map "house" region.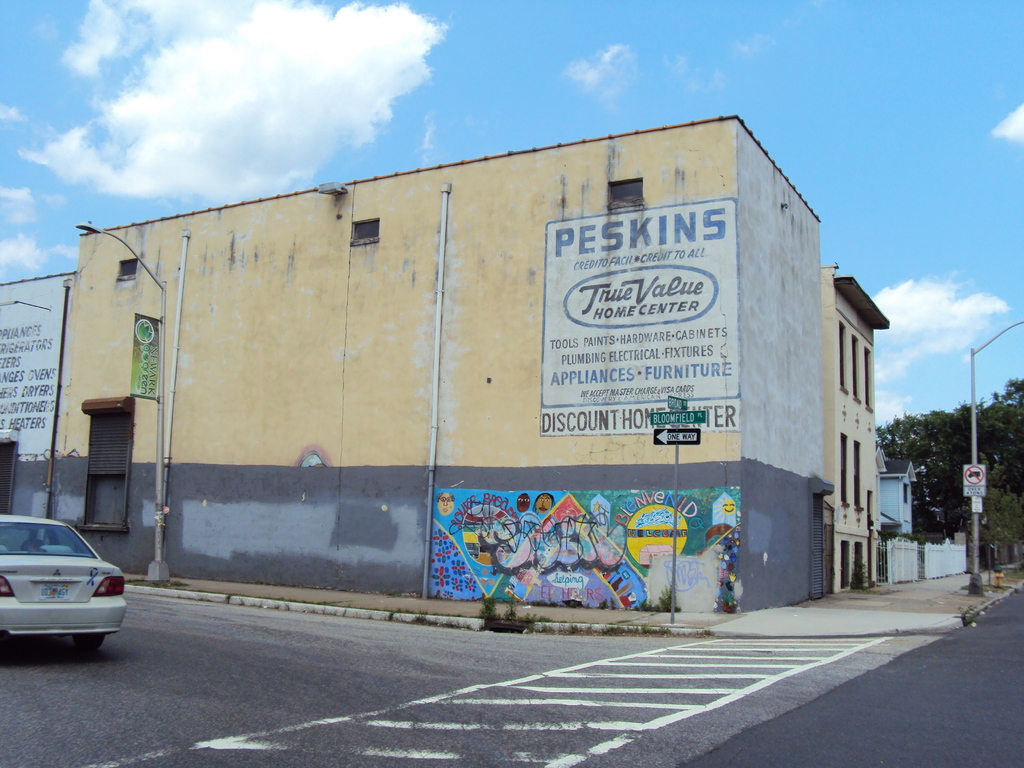
Mapped to <bbox>0, 259, 67, 515</bbox>.
